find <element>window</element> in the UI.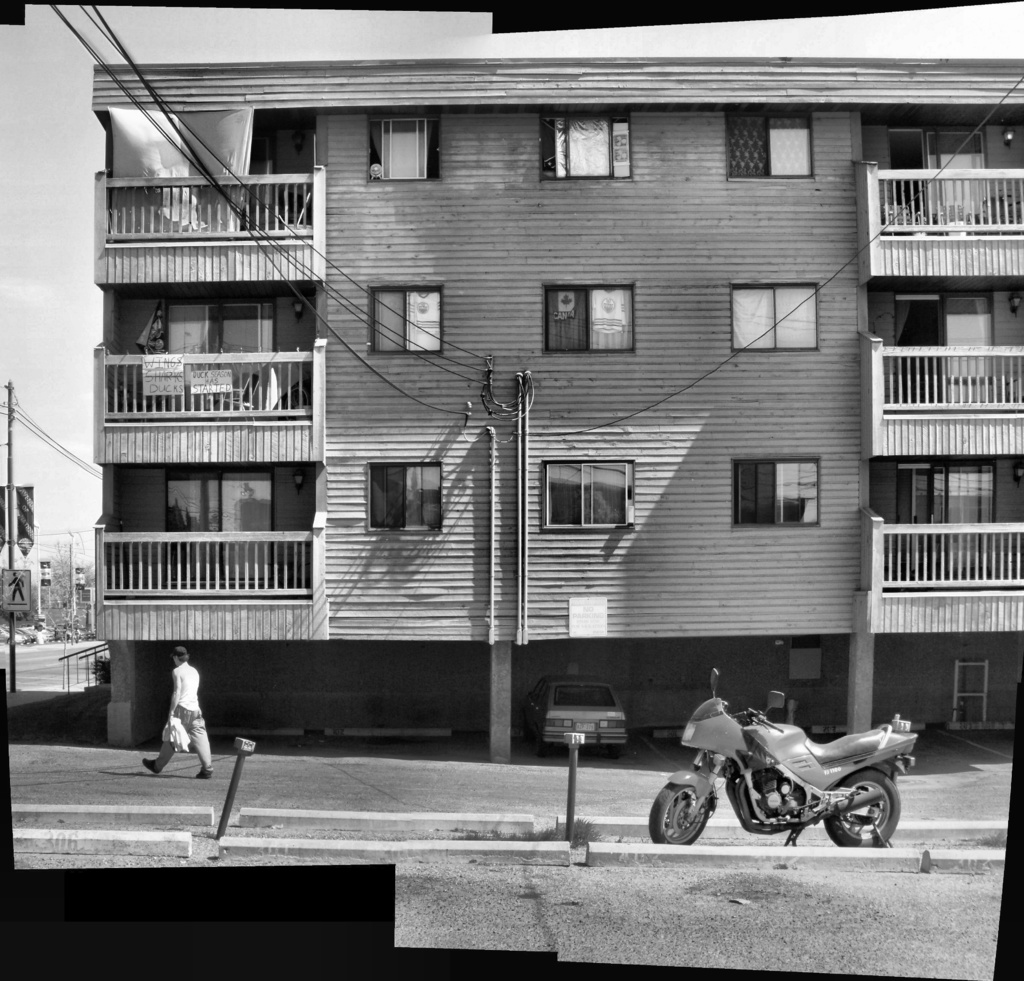
UI element at region(529, 101, 637, 193).
